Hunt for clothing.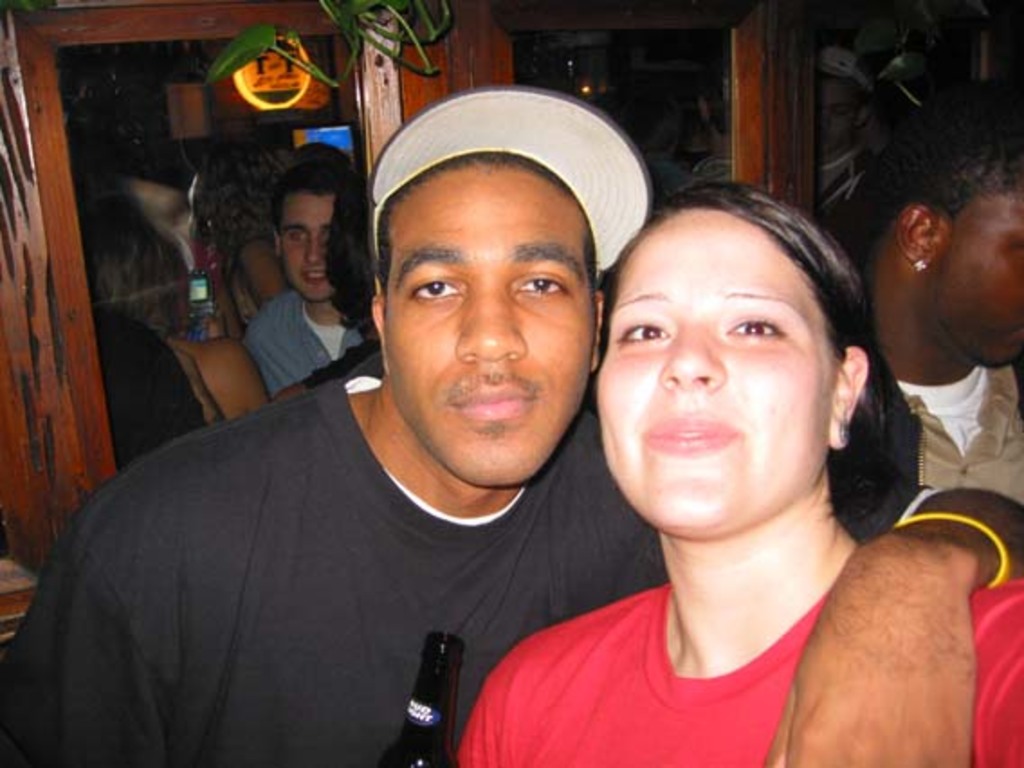
Hunted down at (left=50, top=315, right=649, bottom=764).
